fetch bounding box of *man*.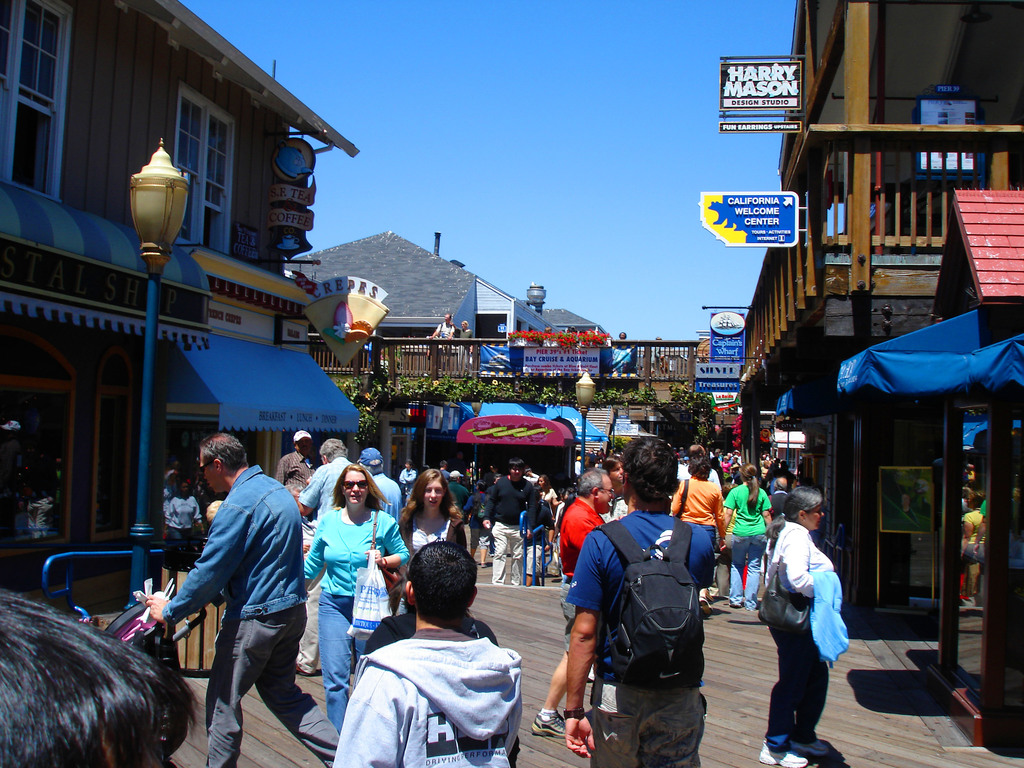
Bbox: <bbox>396, 458, 416, 502</bbox>.
